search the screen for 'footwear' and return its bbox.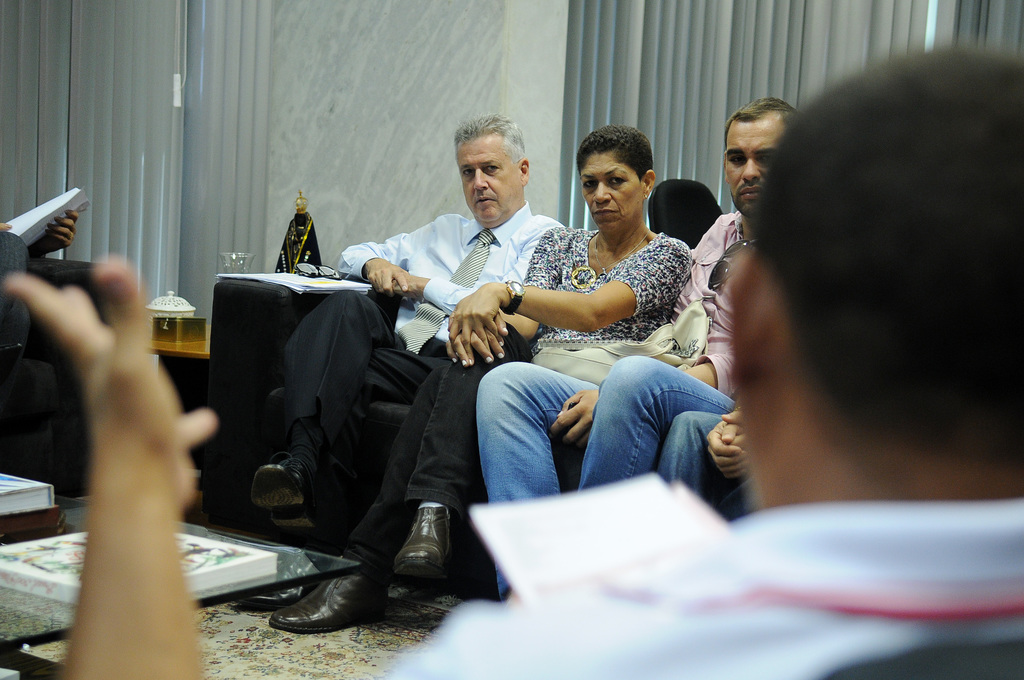
Found: [left=243, top=579, right=325, bottom=607].
